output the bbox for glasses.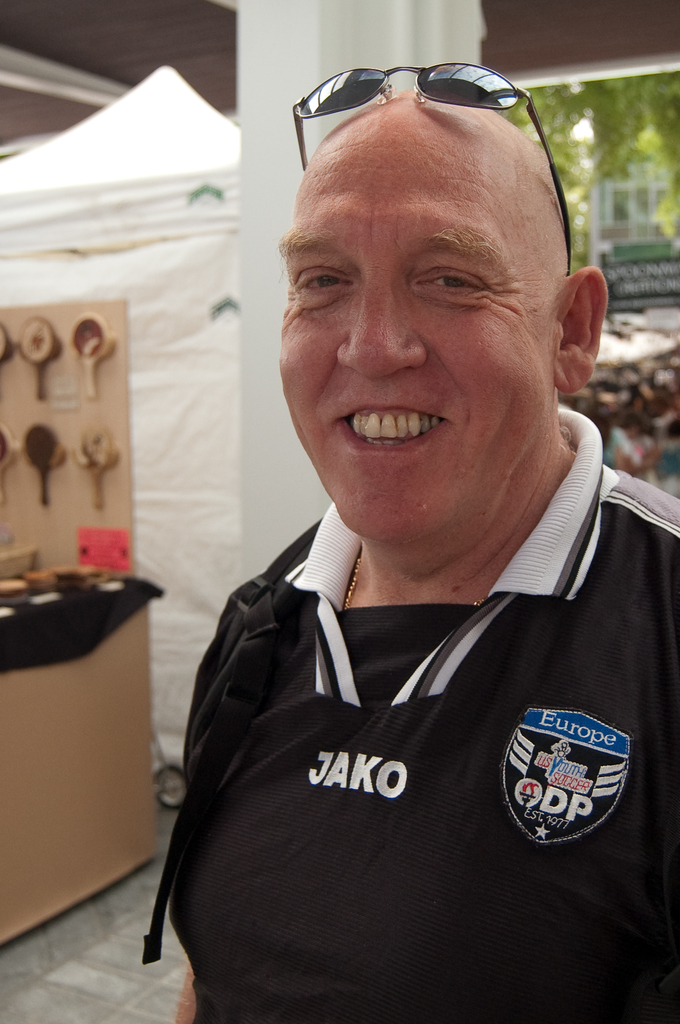
select_region(289, 58, 578, 284).
